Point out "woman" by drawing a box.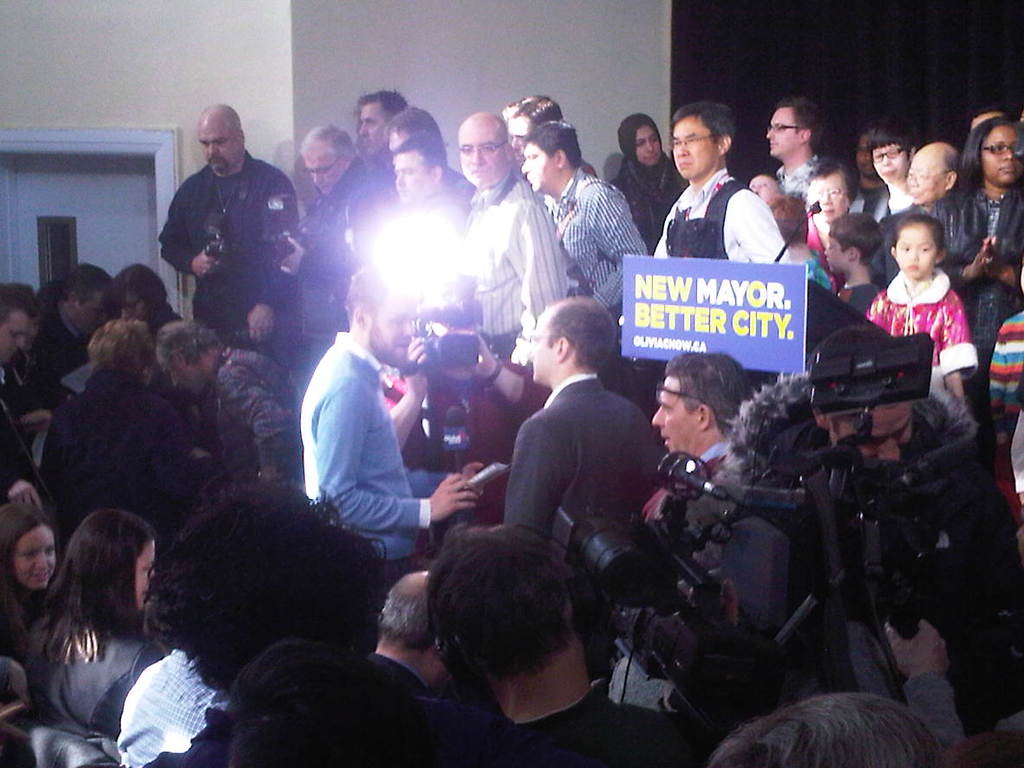
crop(916, 112, 1023, 373).
